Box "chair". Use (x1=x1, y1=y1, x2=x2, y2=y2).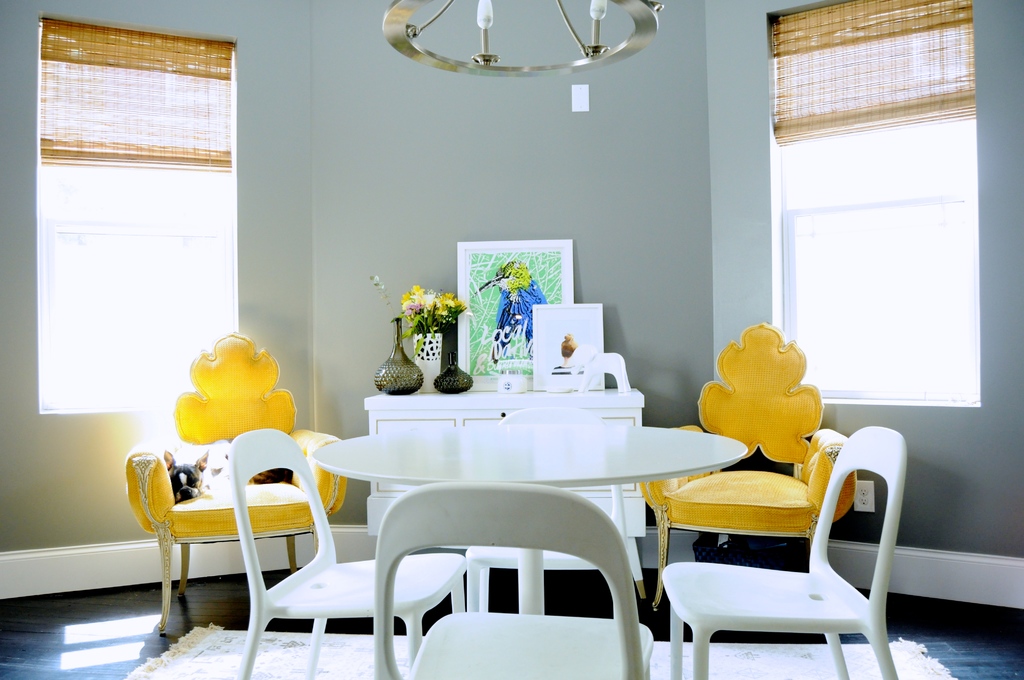
(x1=366, y1=480, x2=652, y2=679).
